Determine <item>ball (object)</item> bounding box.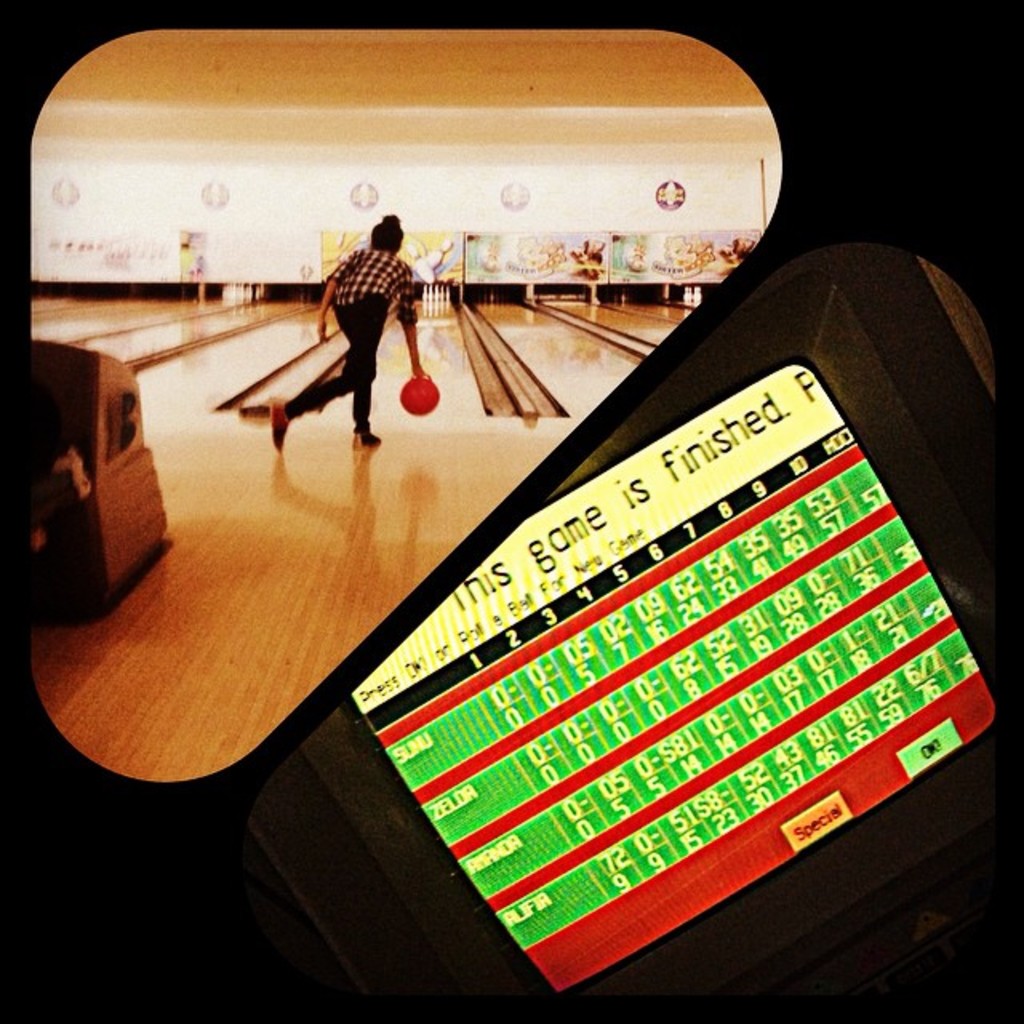
Determined: x1=400, y1=376, x2=442, y2=416.
